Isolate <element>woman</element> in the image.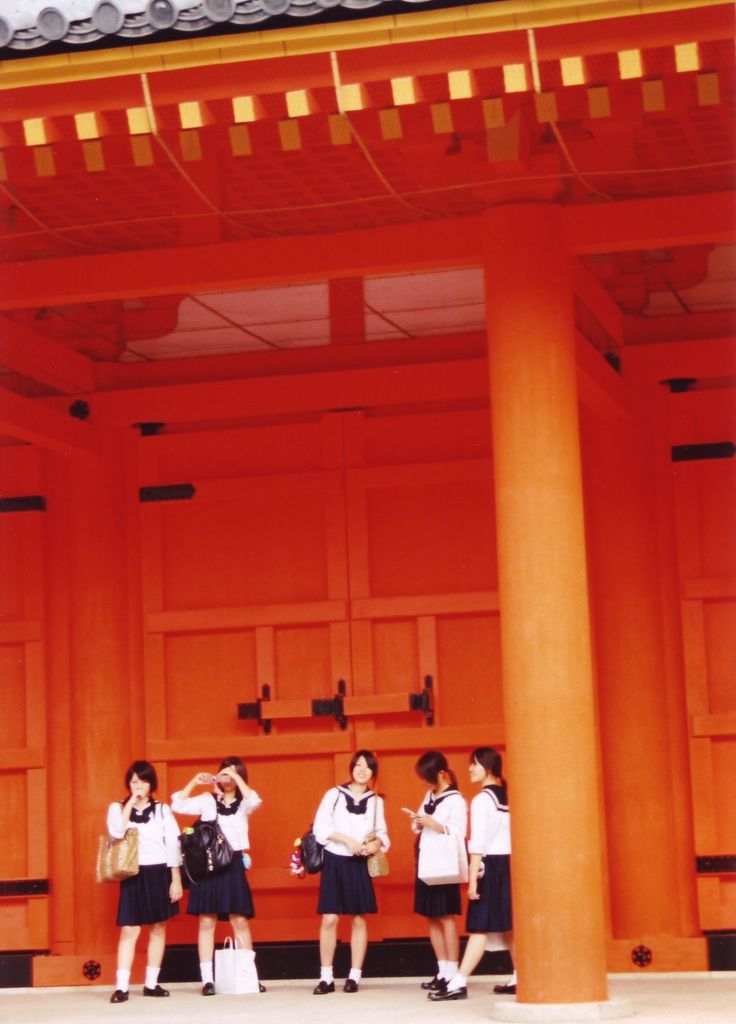
Isolated region: [313,758,393,974].
